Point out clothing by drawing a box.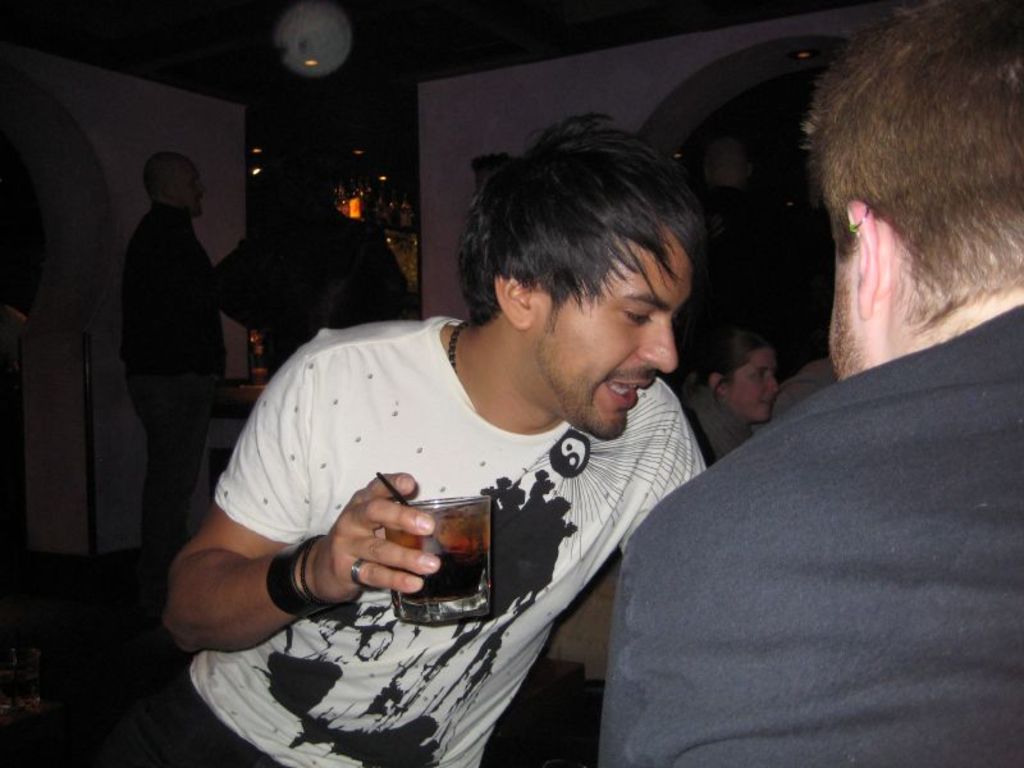
l=689, t=379, r=751, b=460.
